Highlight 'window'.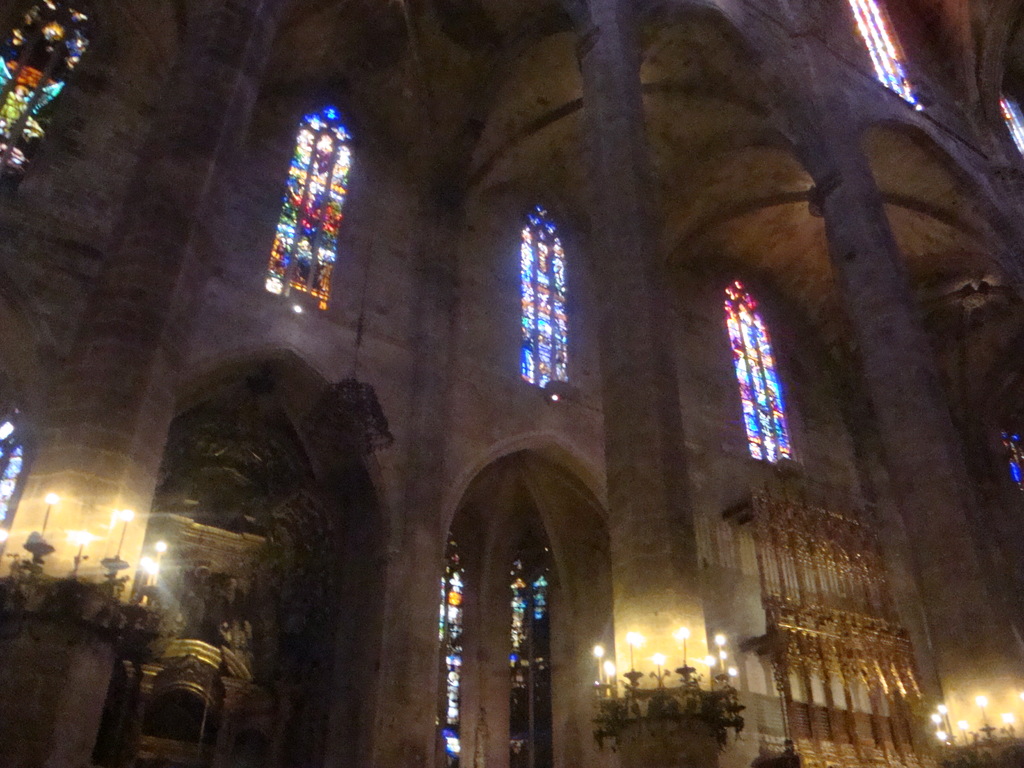
Highlighted region: {"left": 267, "top": 101, "right": 355, "bottom": 319}.
